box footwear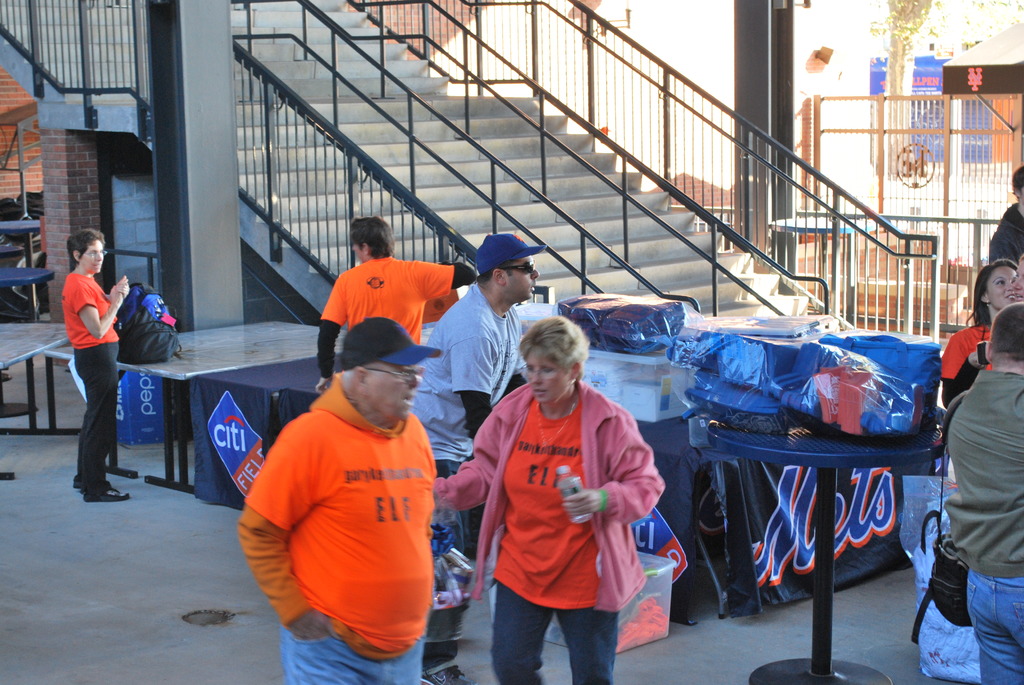
Rect(73, 478, 89, 490)
